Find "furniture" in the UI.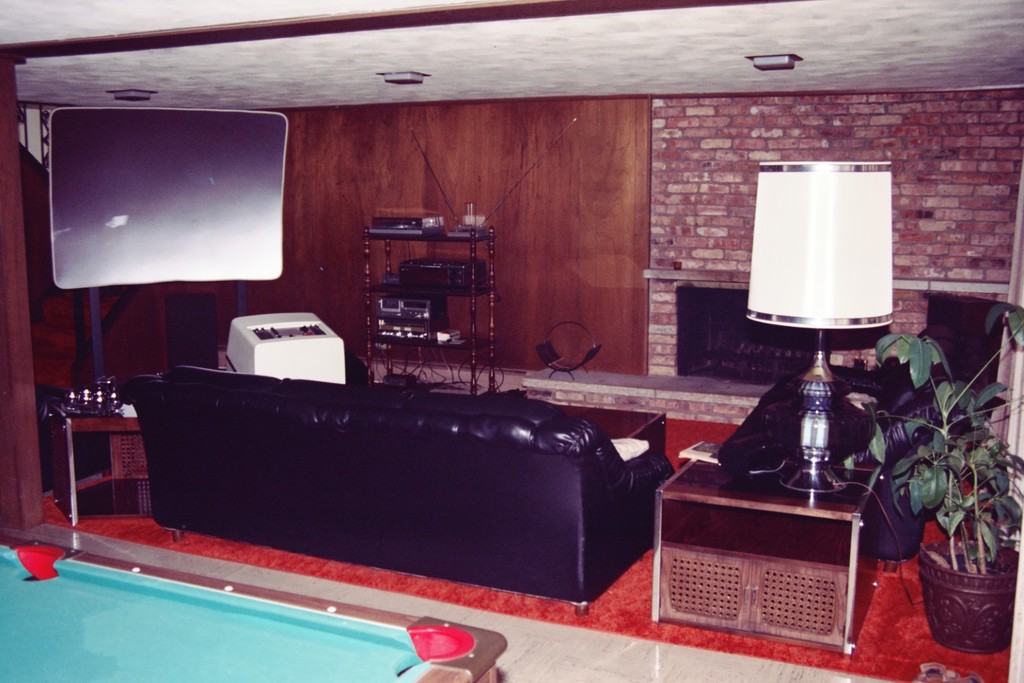
UI element at bbox=(924, 293, 1006, 441).
